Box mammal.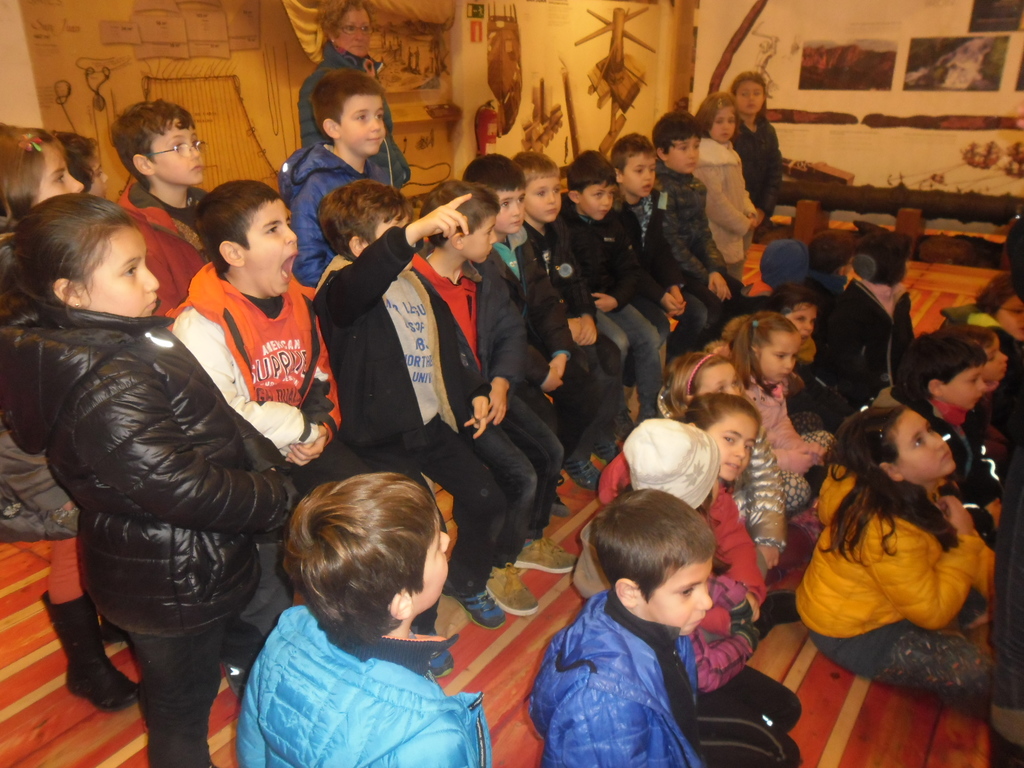
region(616, 412, 802, 736).
